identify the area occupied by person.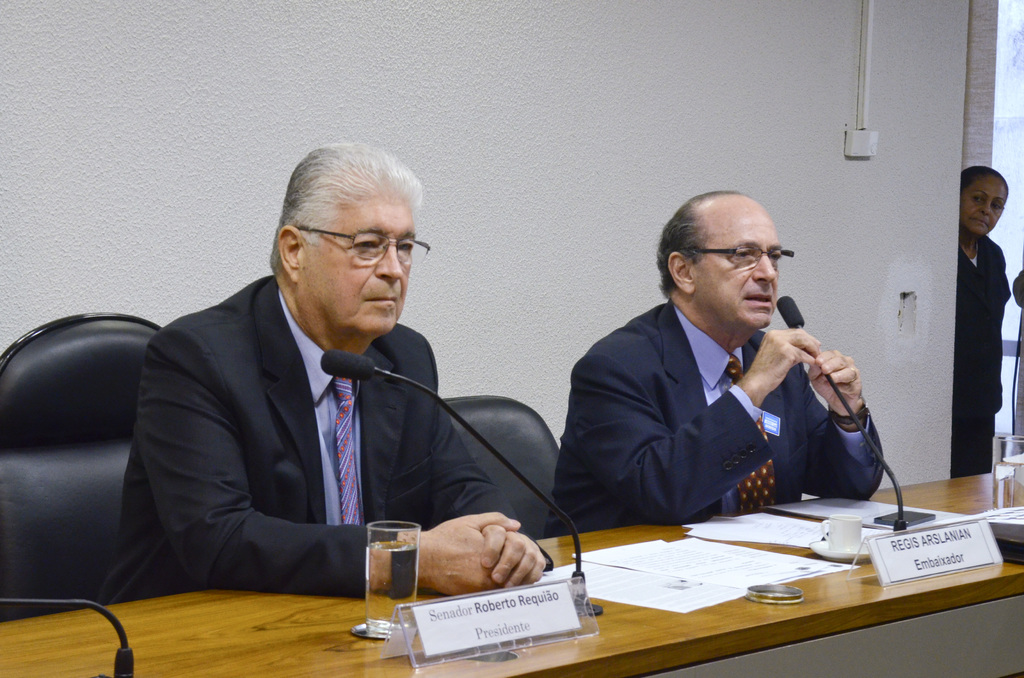
Area: x1=558 y1=187 x2=879 y2=560.
